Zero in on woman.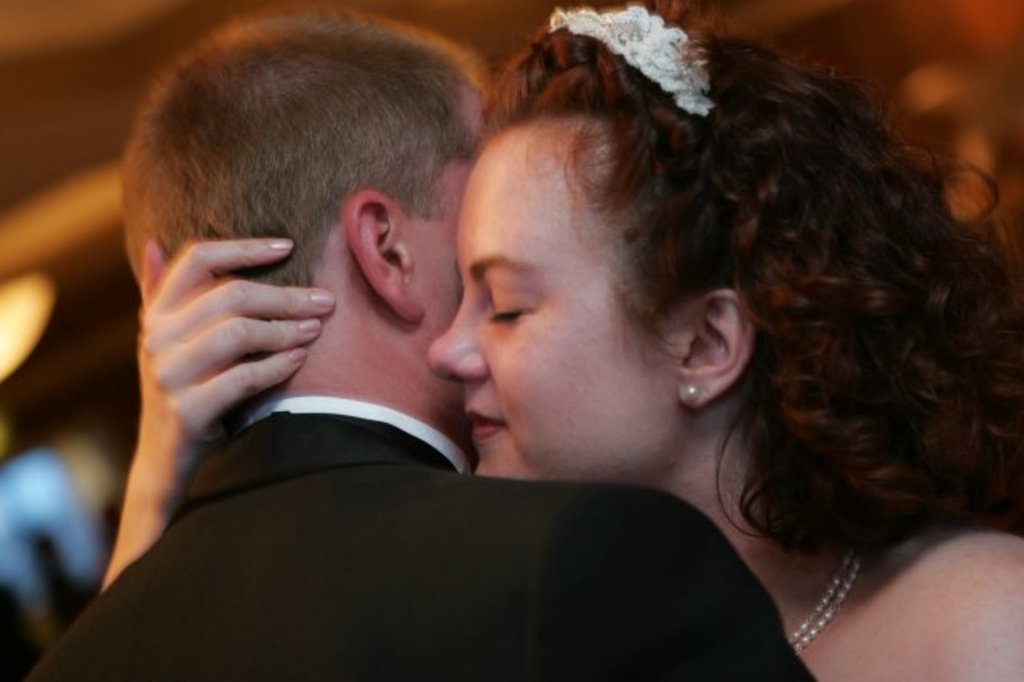
Zeroed in: x1=99, y1=0, x2=1022, y2=680.
